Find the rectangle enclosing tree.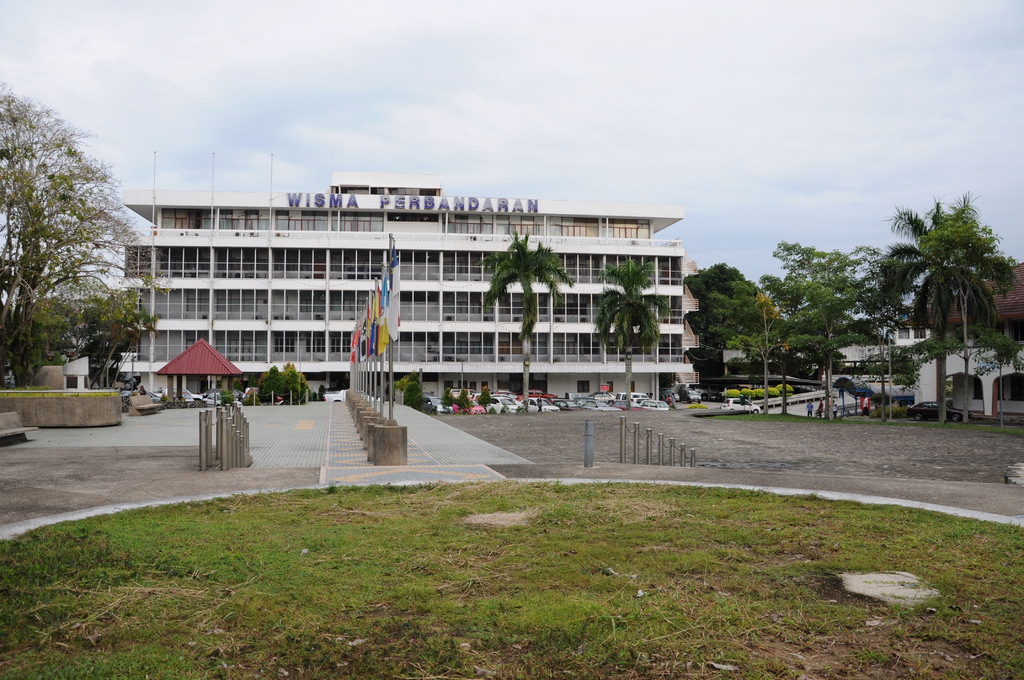
pyautogui.locateOnScreen(478, 218, 574, 403).
